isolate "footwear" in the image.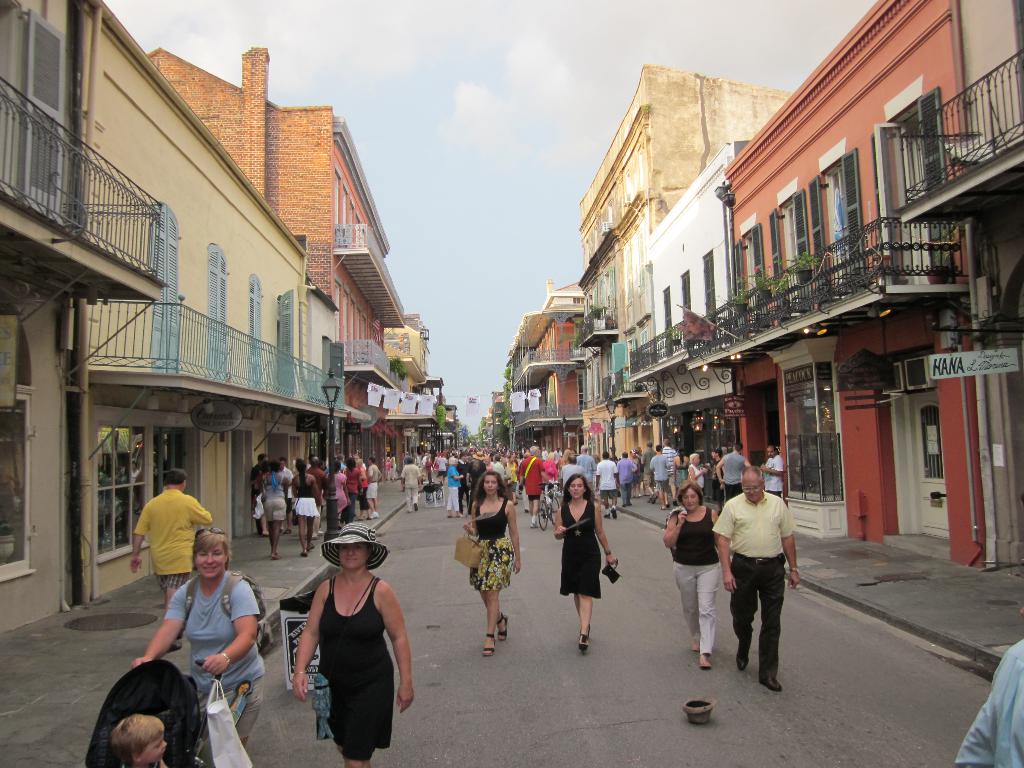
Isolated region: region(531, 524, 540, 527).
